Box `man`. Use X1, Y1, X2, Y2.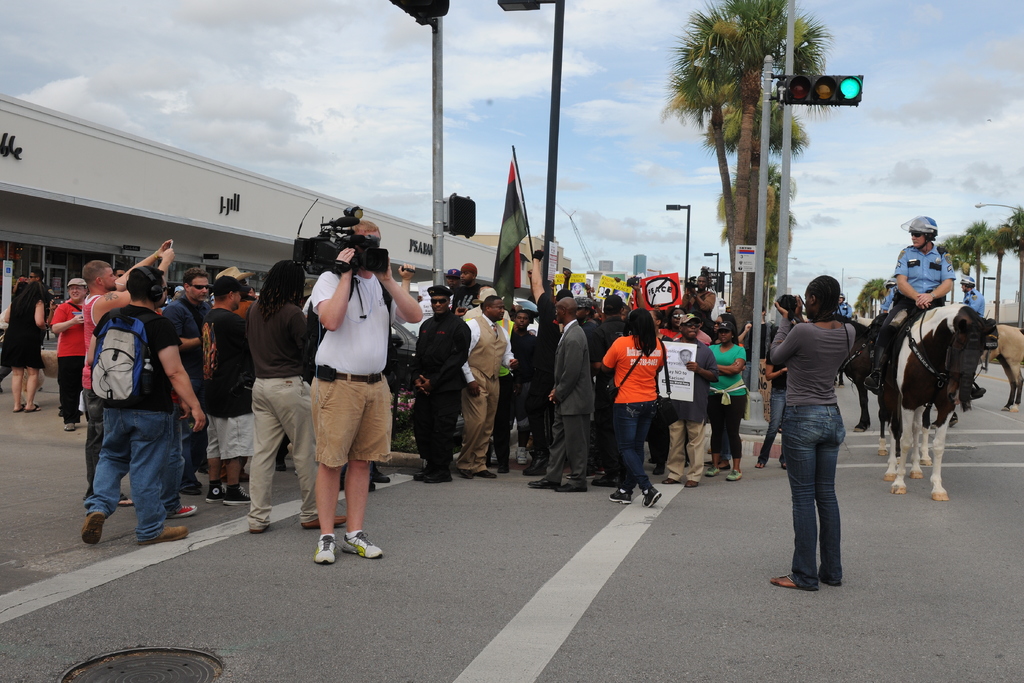
26, 270, 40, 283.
